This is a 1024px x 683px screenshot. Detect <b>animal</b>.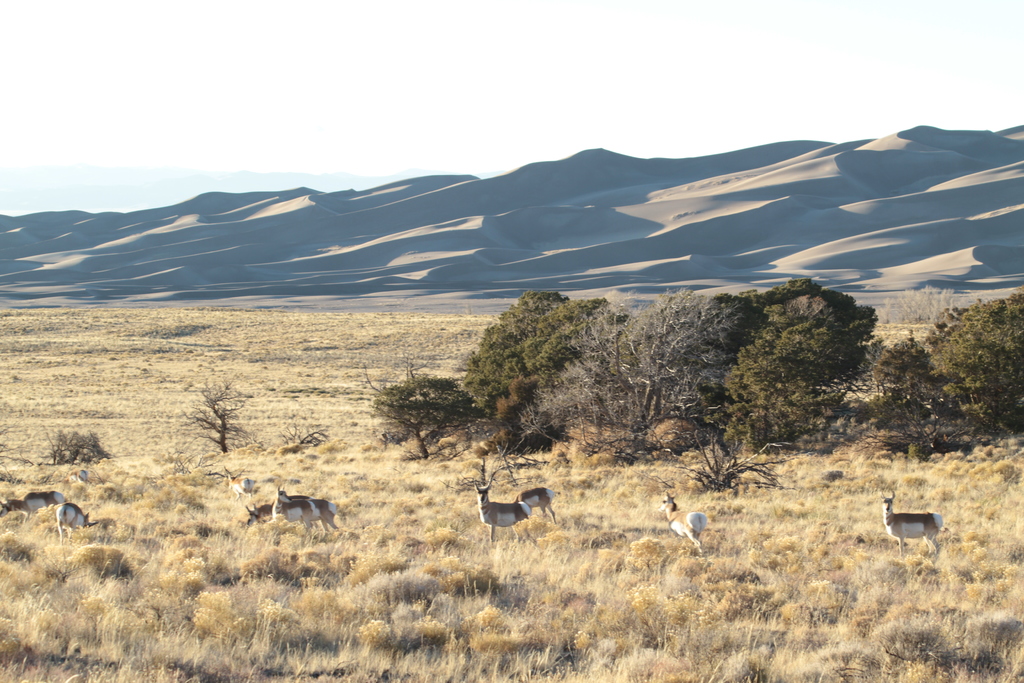
x1=244, y1=504, x2=275, y2=528.
